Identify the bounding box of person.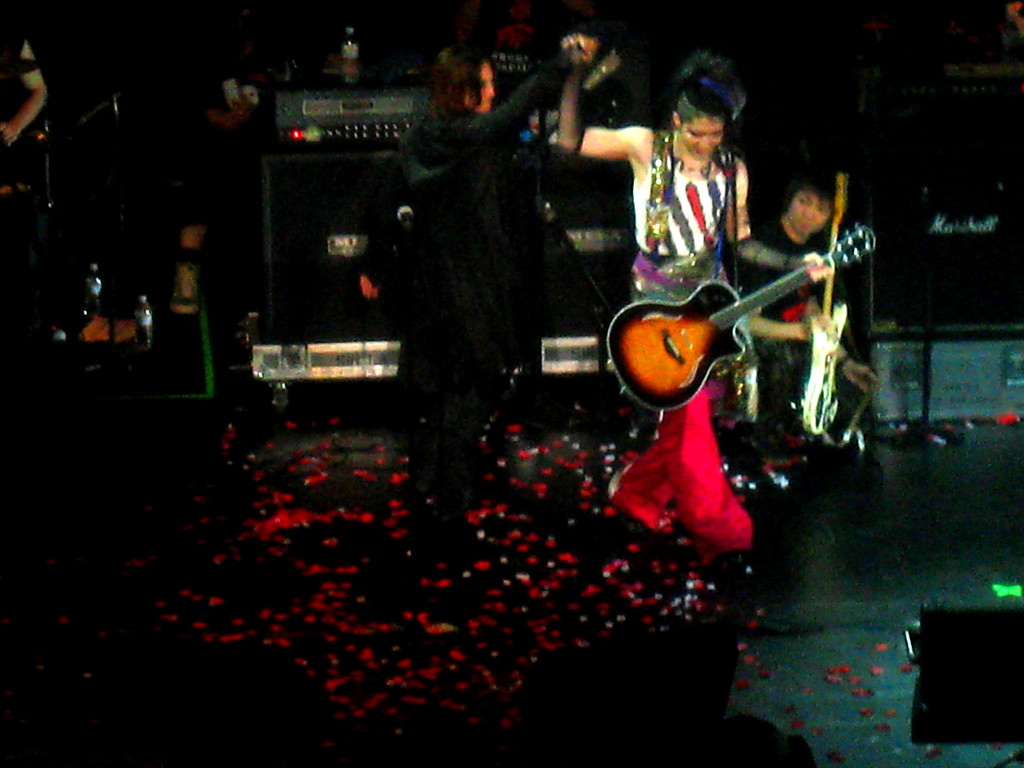
<bbox>404, 33, 606, 547</bbox>.
